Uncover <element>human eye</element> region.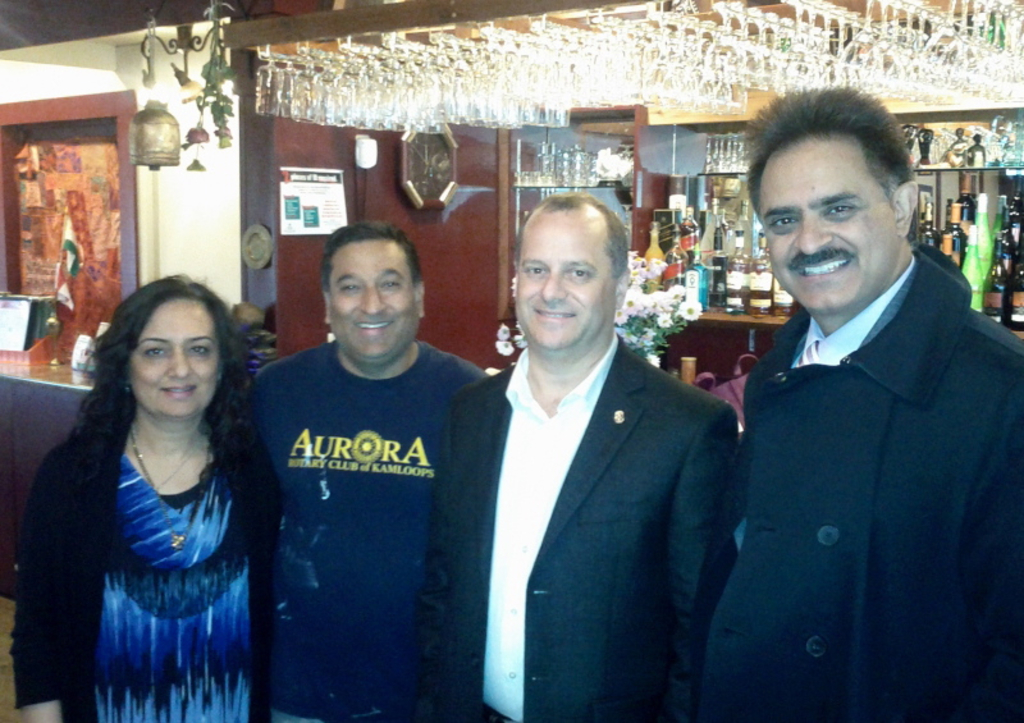
Uncovered: 136, 342, 170, 365.
